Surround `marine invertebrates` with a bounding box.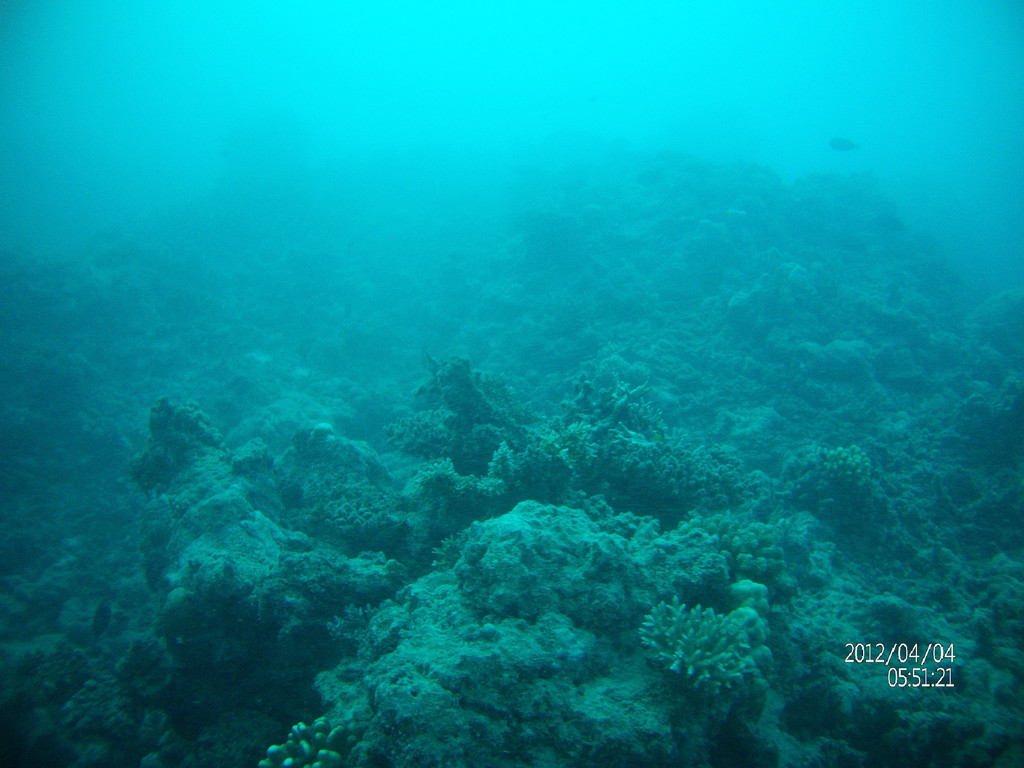
(707, 509, 794, 605).
